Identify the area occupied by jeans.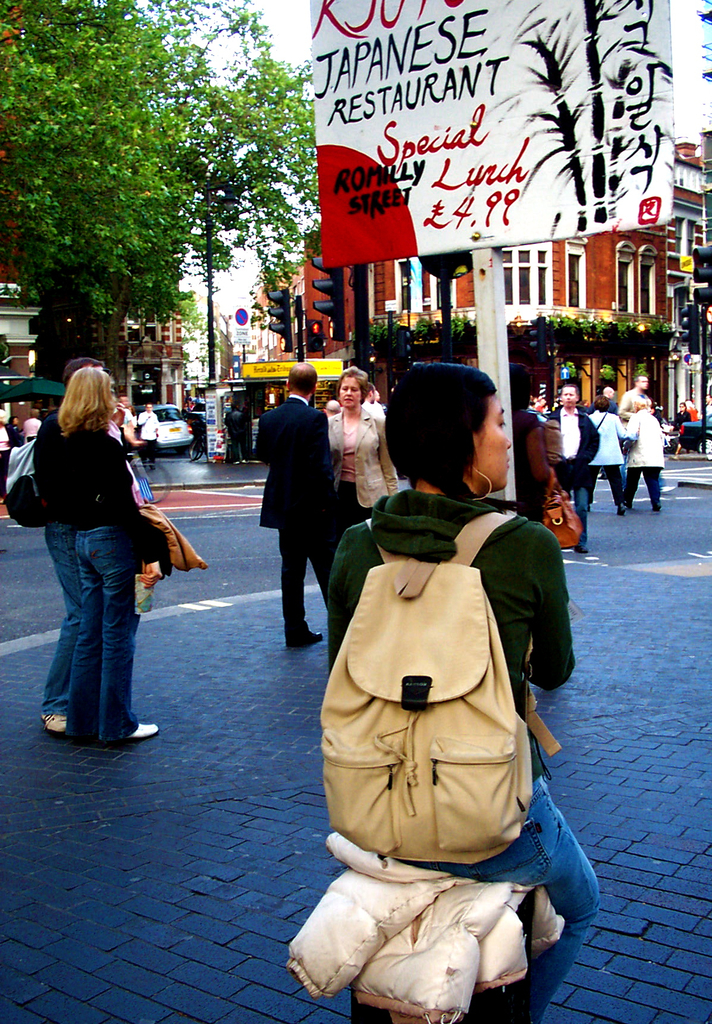
Area: l=63, t=528, r=136, b=738.
